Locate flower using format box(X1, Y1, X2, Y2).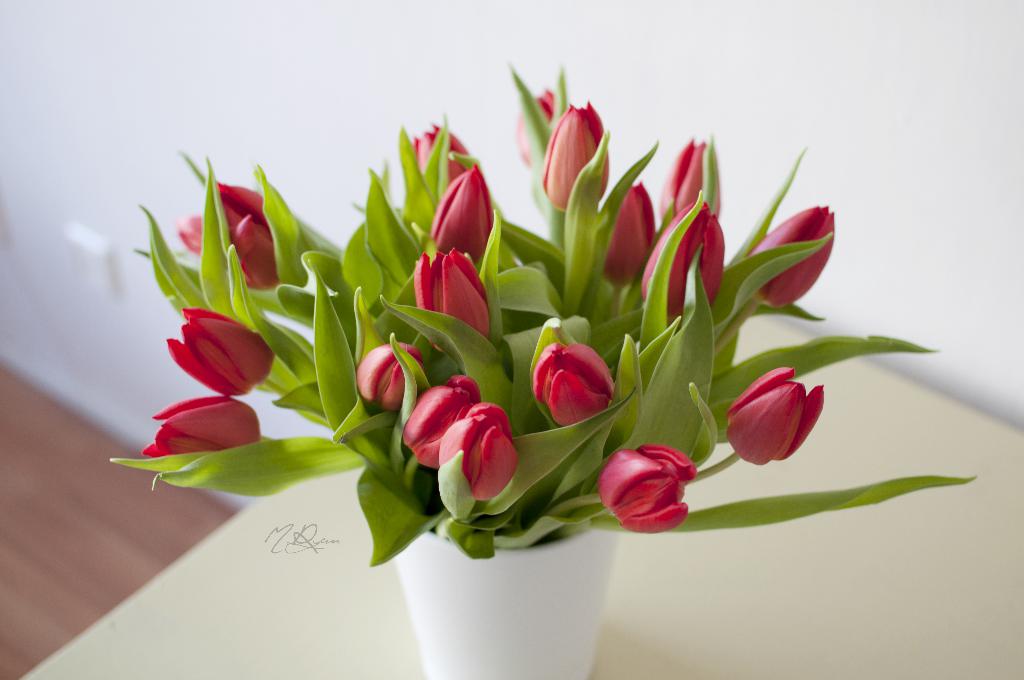
box(607, 183, 660, 287).
